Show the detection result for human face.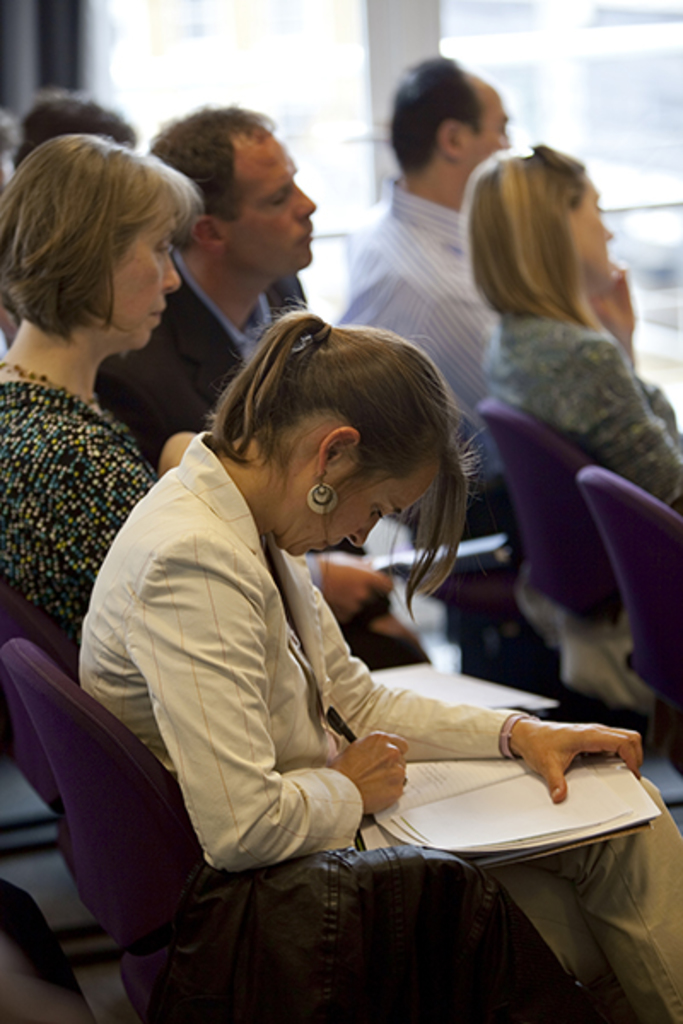
459, 79, 511, 169.
